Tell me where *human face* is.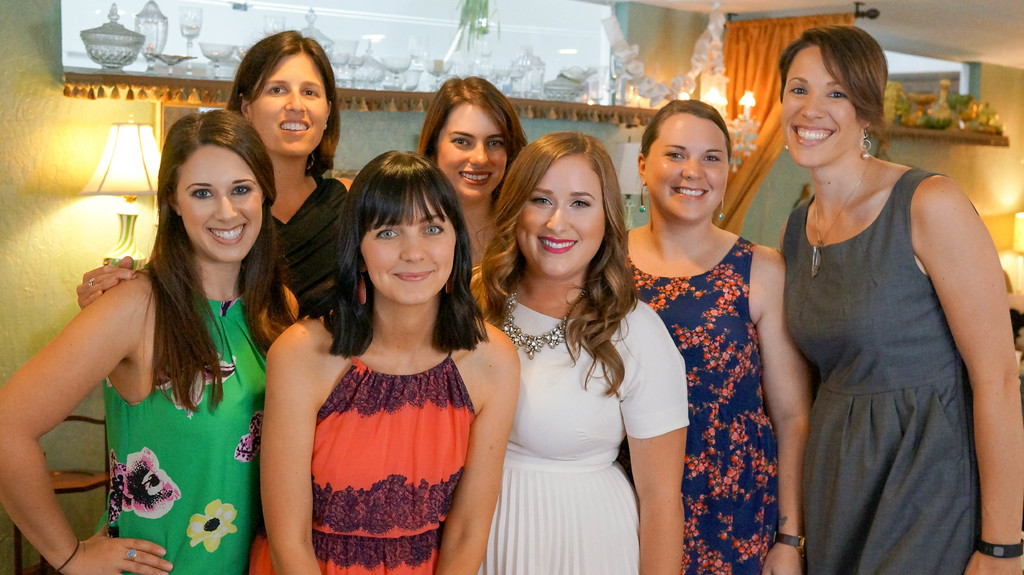
*human face* is at {"left": 785, "top": 52, "right": 858, "bottom": 169}.
